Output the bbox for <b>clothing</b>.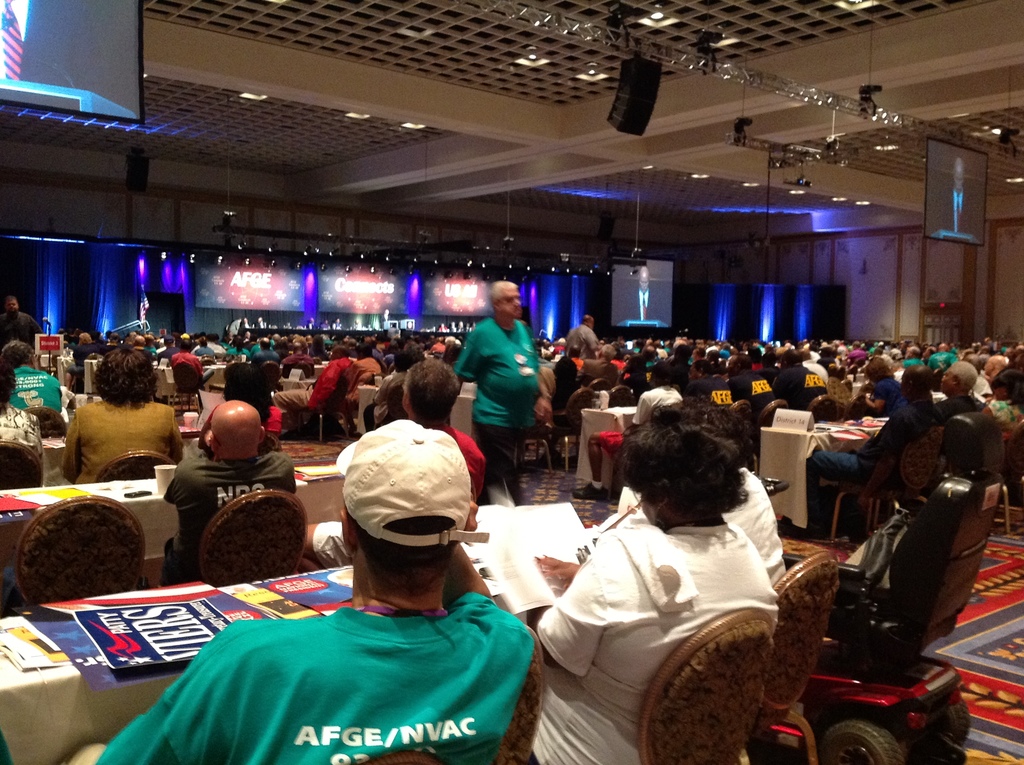
531/503/781/764.
